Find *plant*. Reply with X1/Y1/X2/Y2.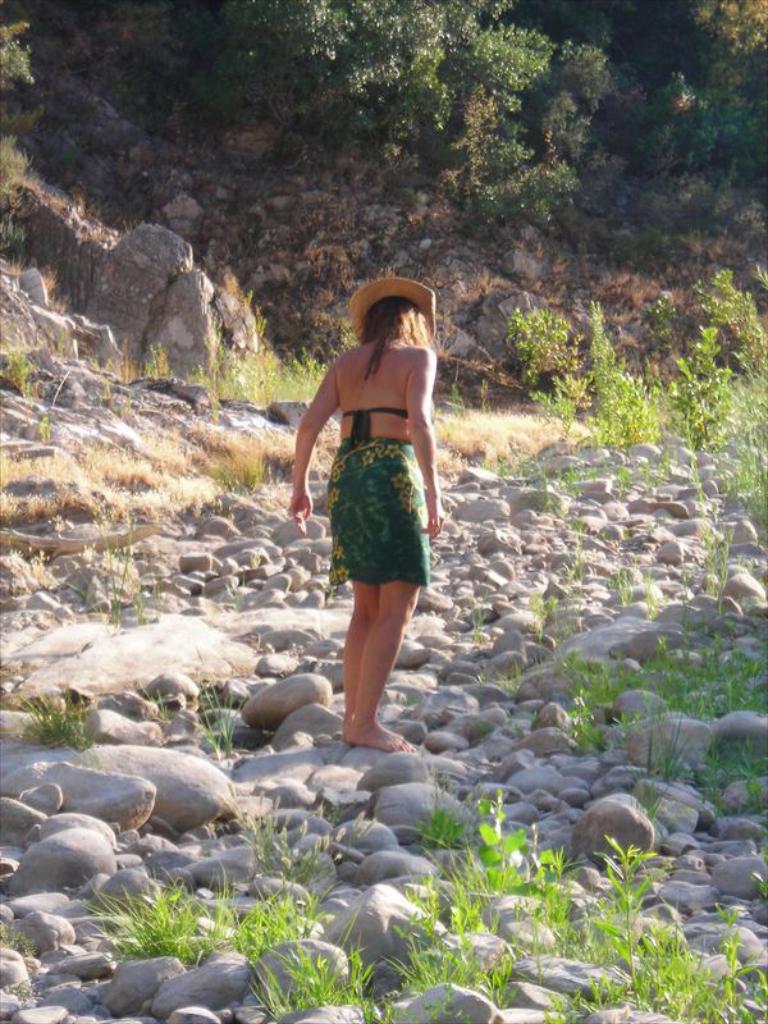
58/849/387/1023.
